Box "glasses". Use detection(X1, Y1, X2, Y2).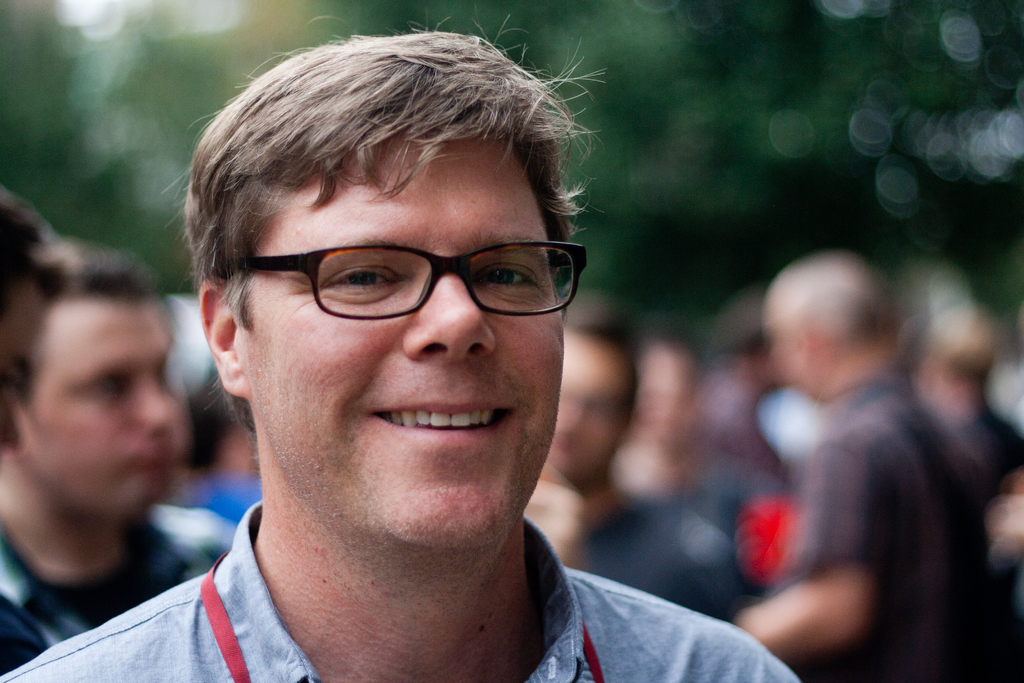
detection(228, 239, 589, 330).
